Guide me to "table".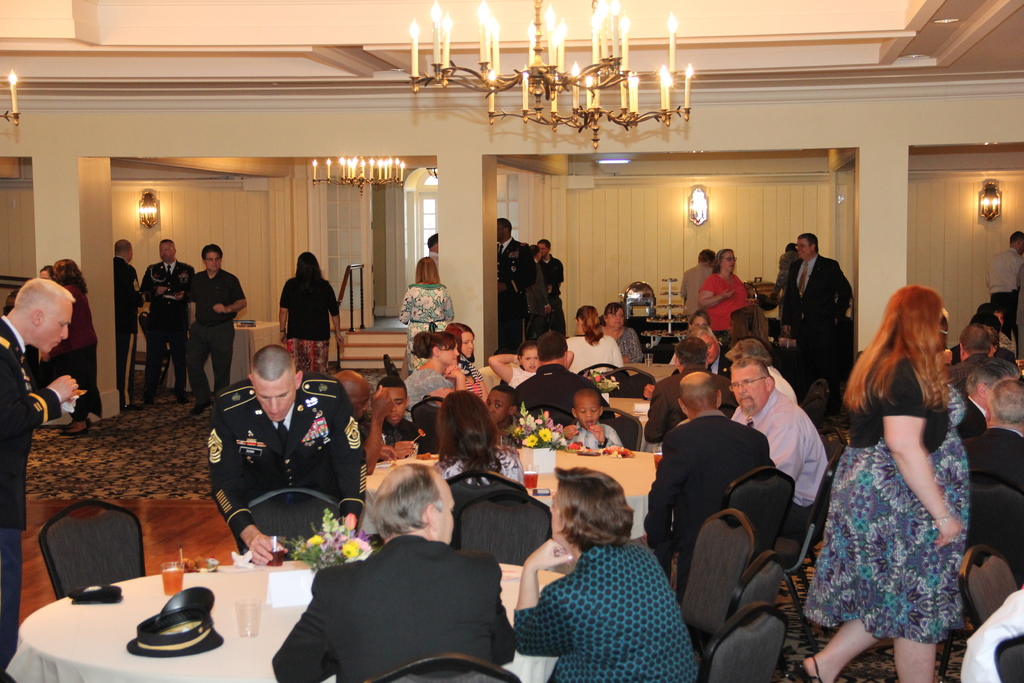
Guidance: crop(599, 395, 655, 434).
